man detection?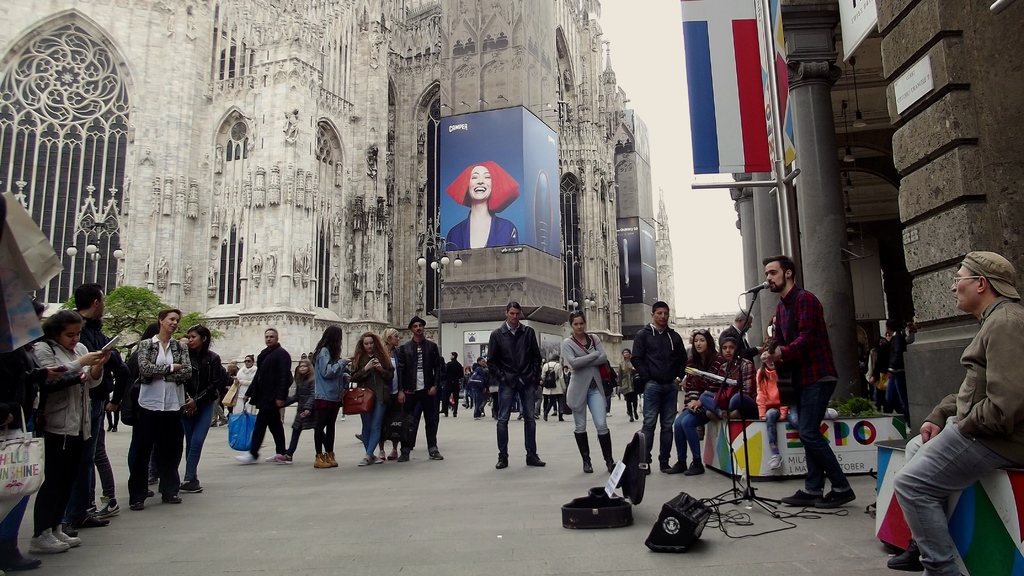
717,308,756,358
